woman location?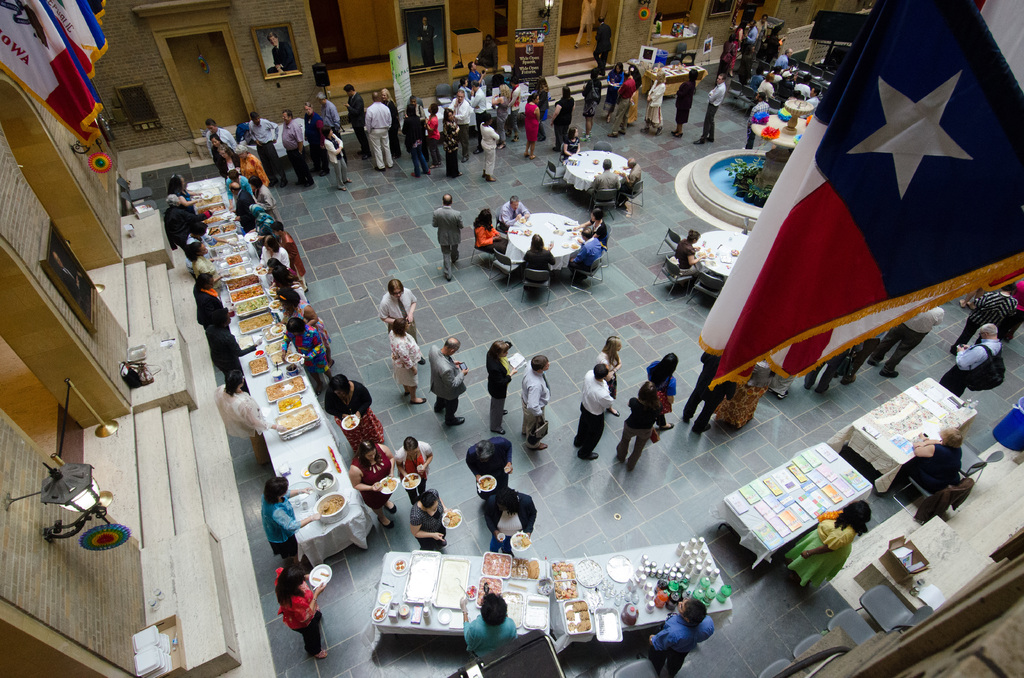
BBox(260, 556, 332, 655)
